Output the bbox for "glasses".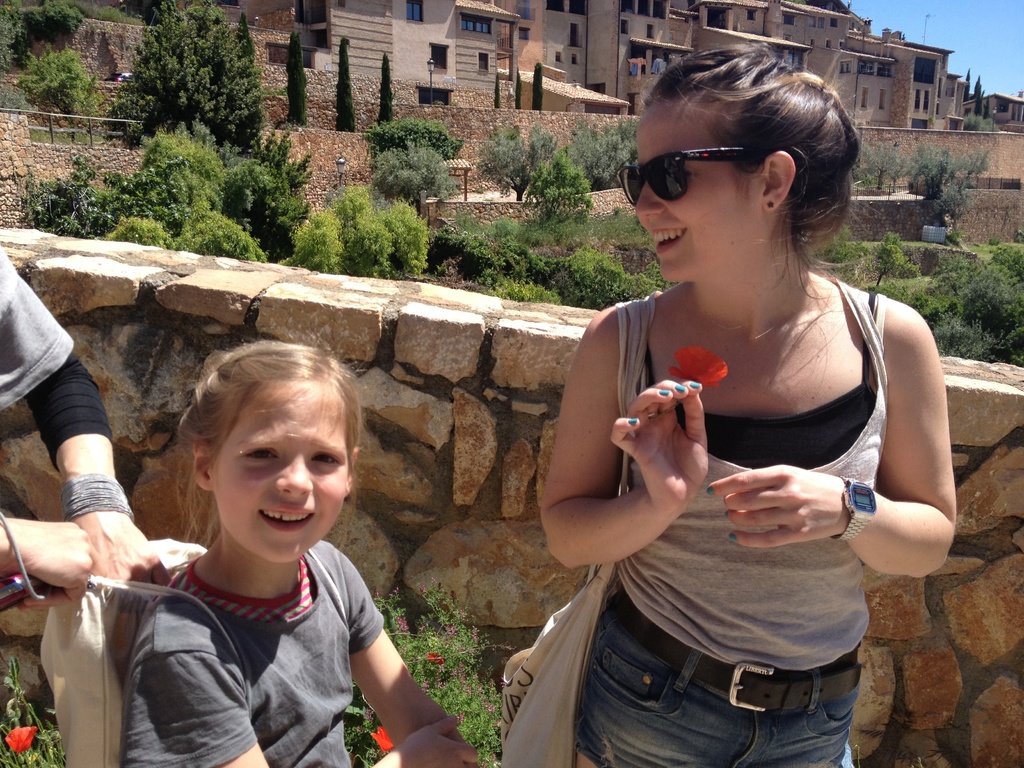
select_region(623, 134, 775, 201).
